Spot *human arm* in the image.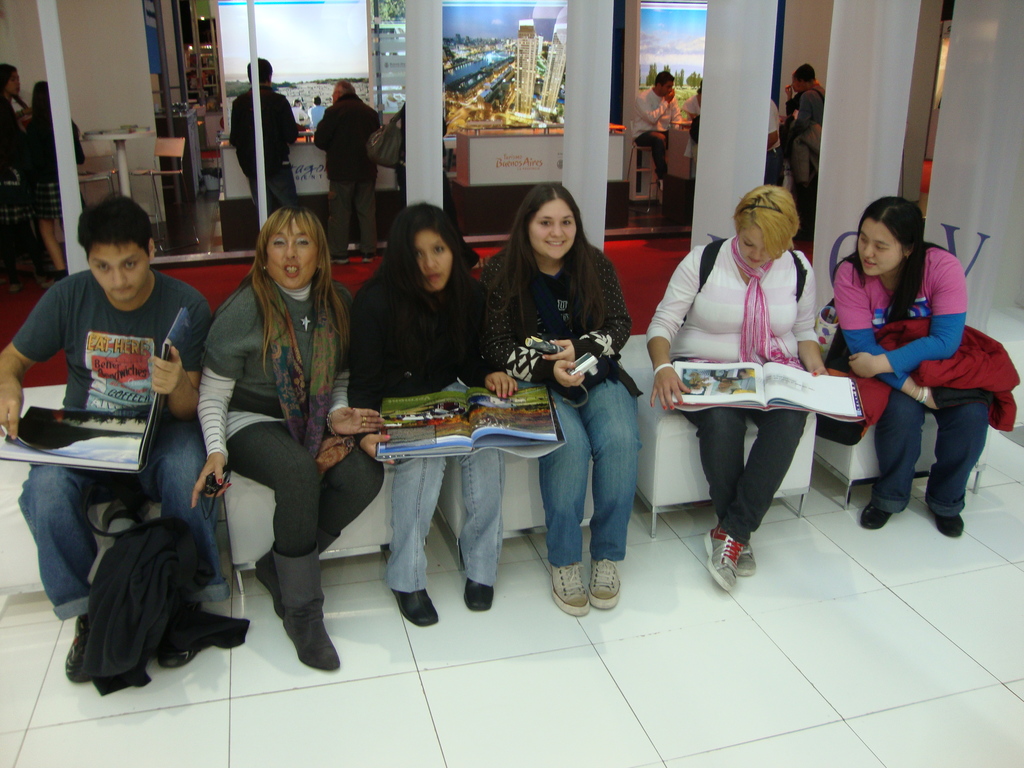
*human arm* found at [327, 284, 384, 438].
